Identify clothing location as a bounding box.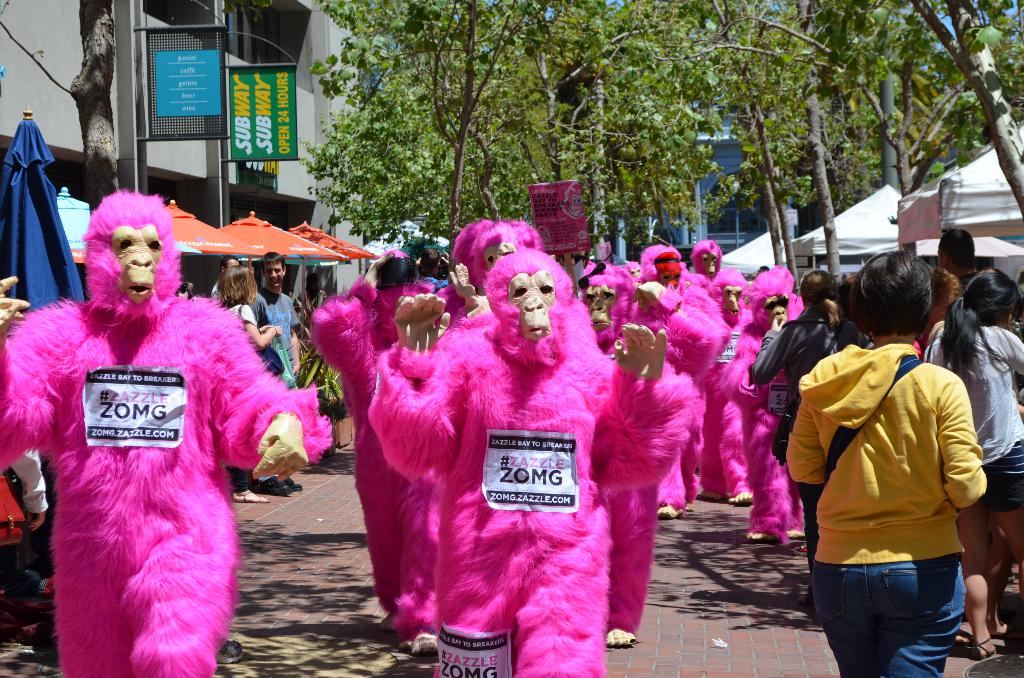
x1=913 y1=321 x2=1023 y2=517.
